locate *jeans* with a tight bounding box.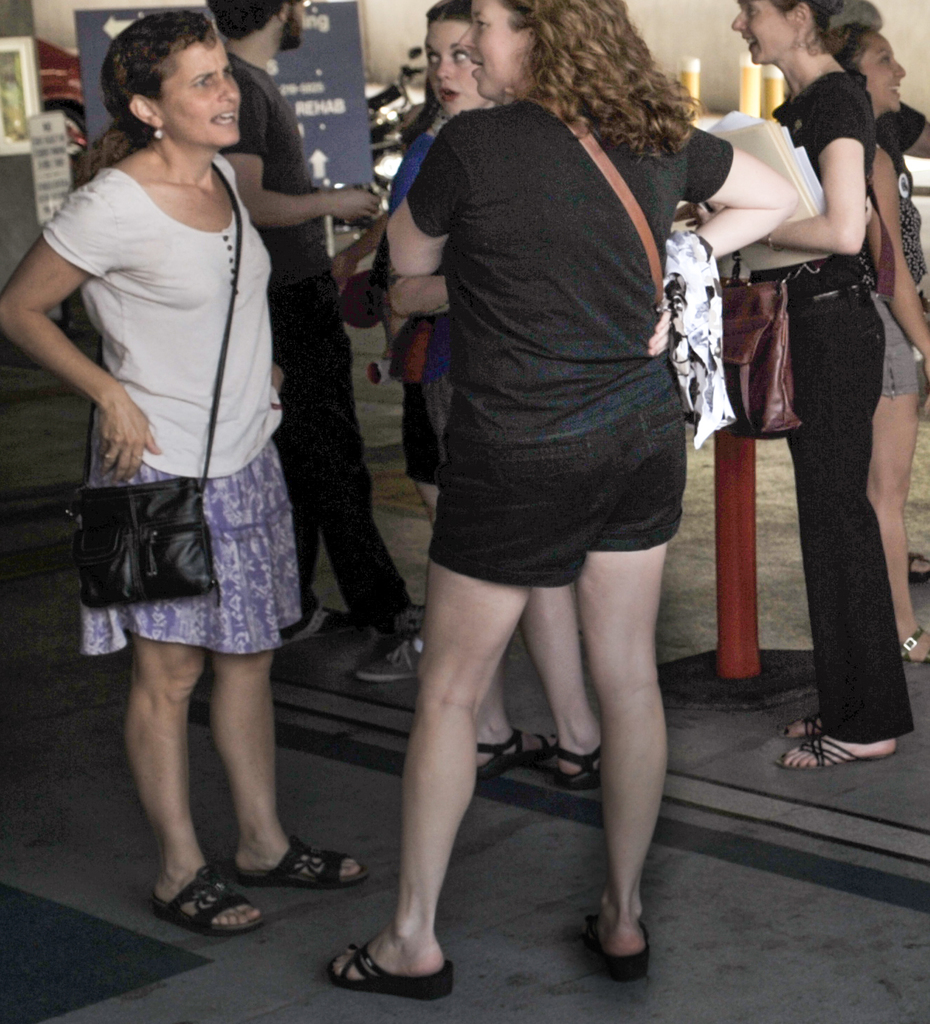
{"left": 749, "top": 278, "right": 907, "bottom": 764}.
